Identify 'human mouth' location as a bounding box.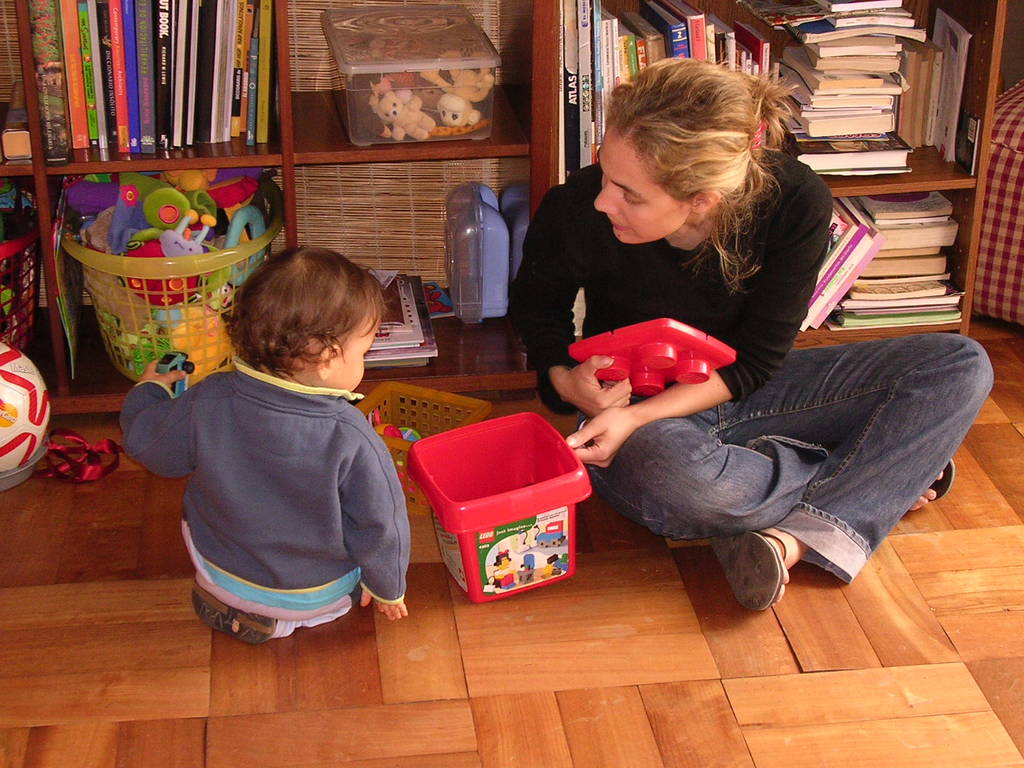
(x1=606, y1=215, x2=642, y2=242).
